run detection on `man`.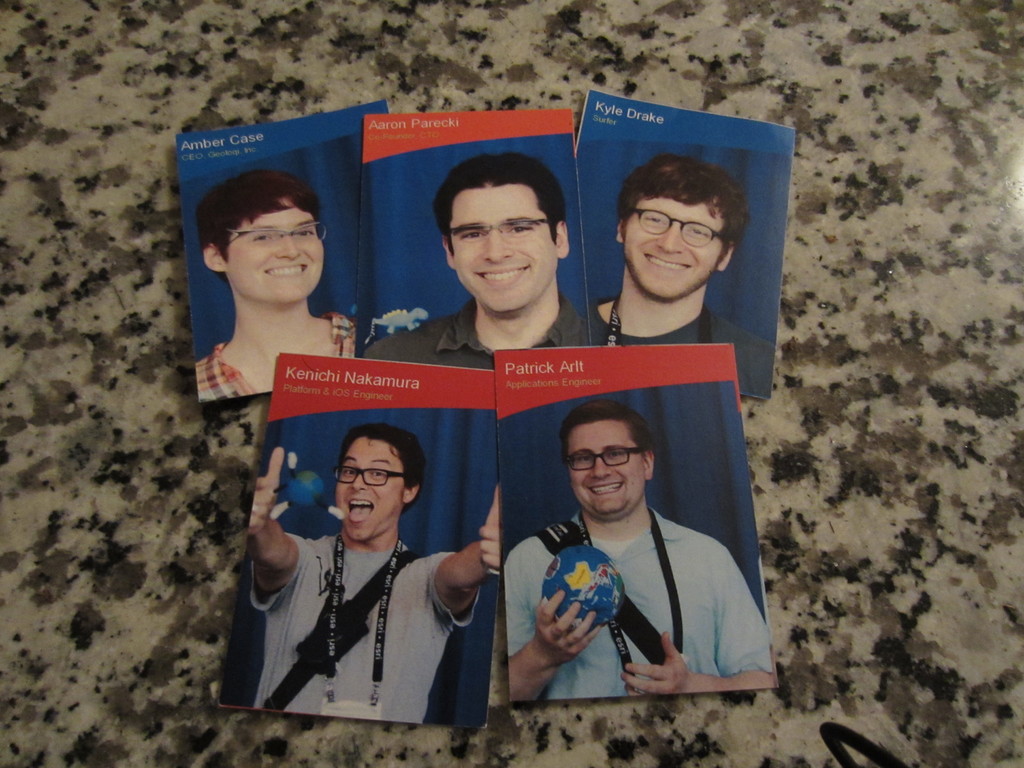
Result: bbox=(190, 177, 360, 402).
